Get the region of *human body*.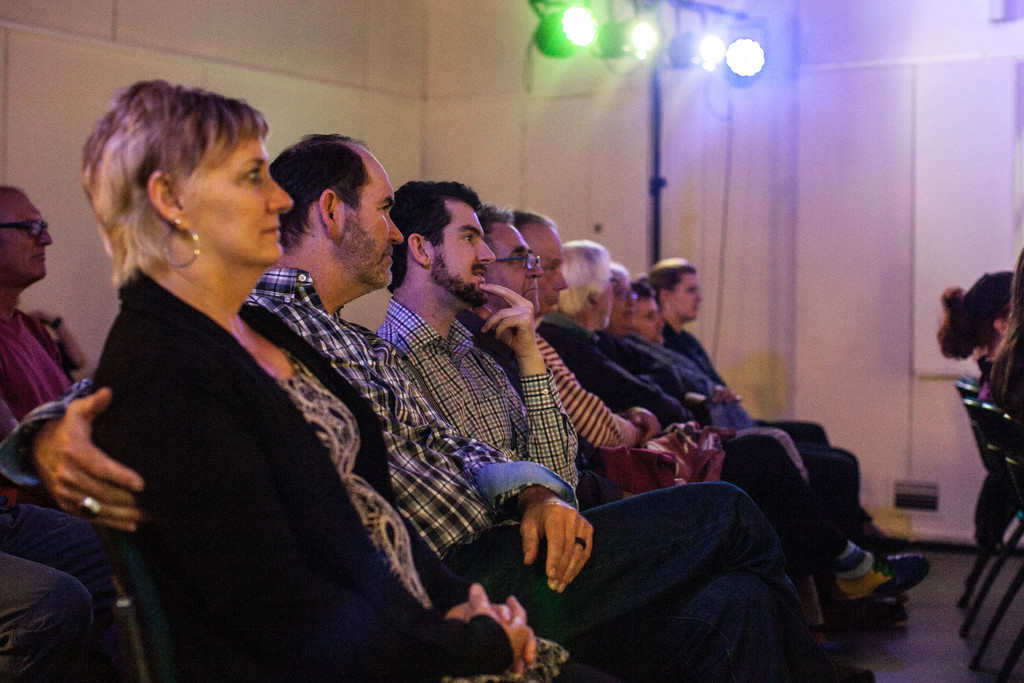
left=236, top=130, right=865, bottom=682.
